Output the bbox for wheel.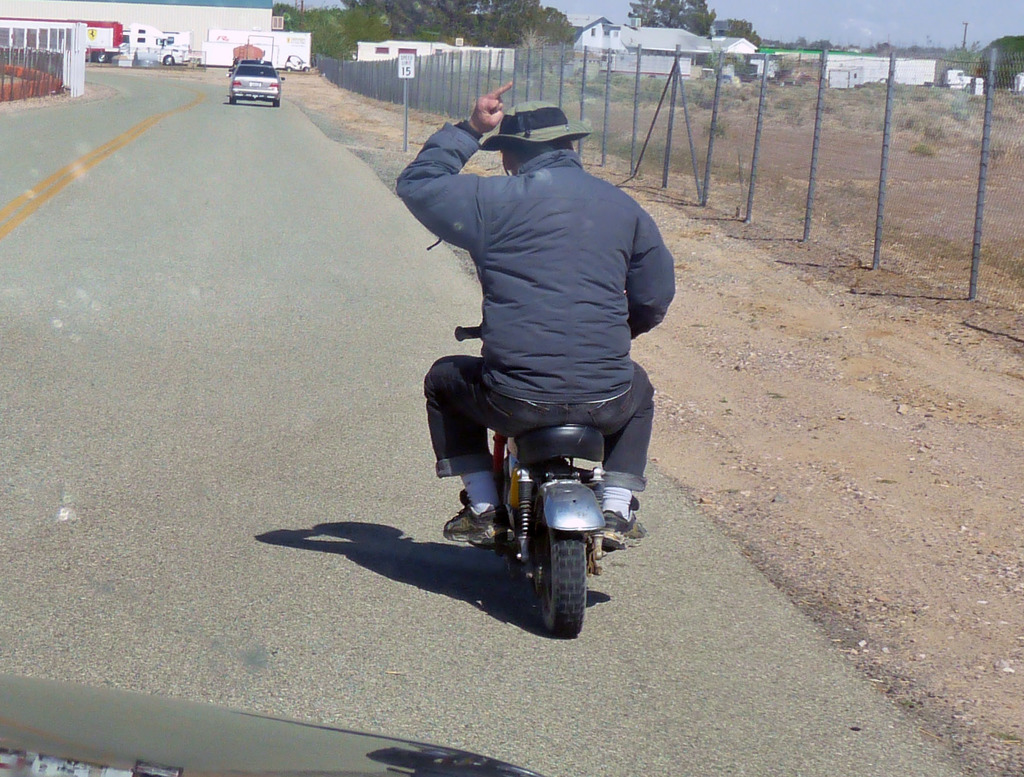
Rect(230, 96, 236, 105).
